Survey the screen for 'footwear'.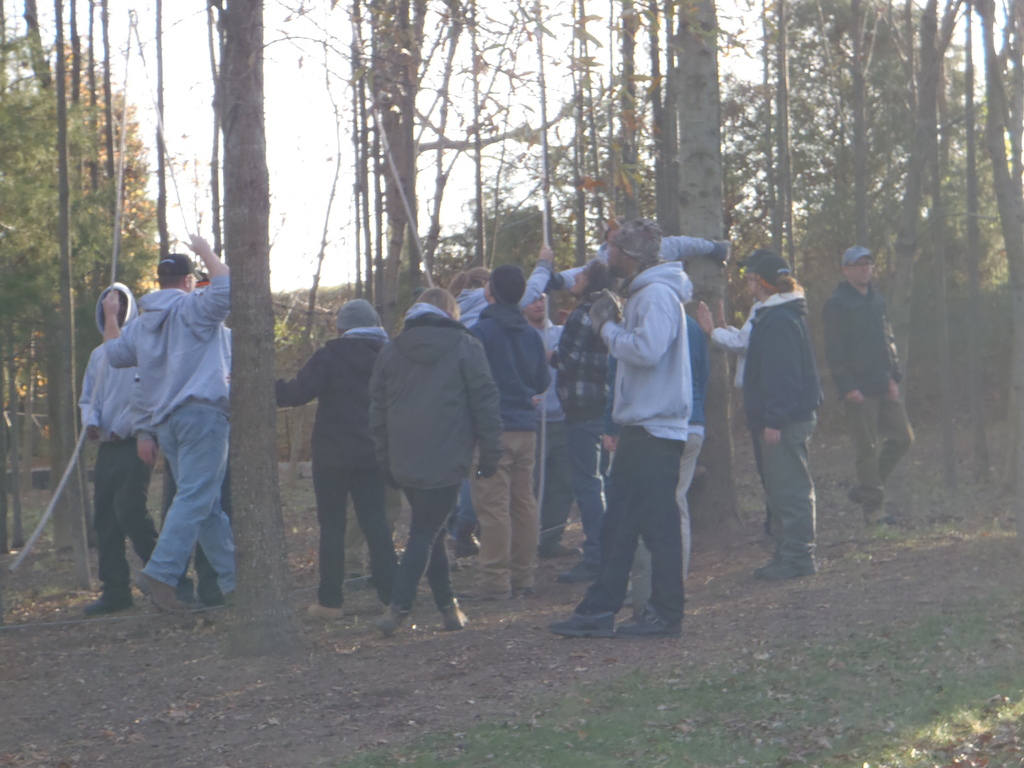
Survey found: (left=191, top=564, right=225, bottom=604).
